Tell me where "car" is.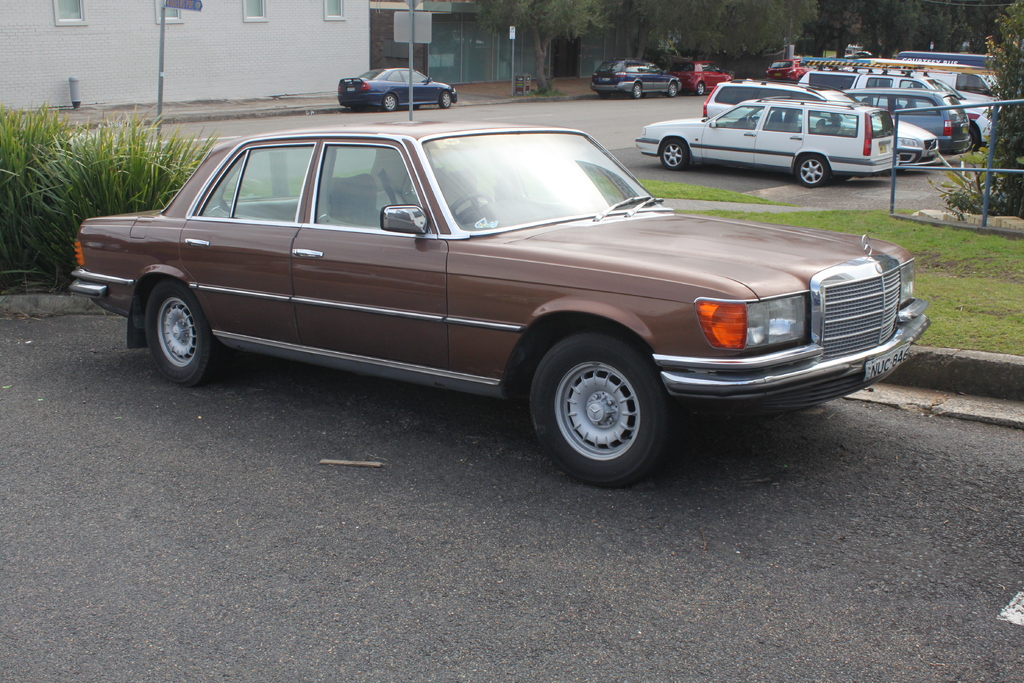
"car" is at <bbox>591, 57, 681, 99</bbox>.
